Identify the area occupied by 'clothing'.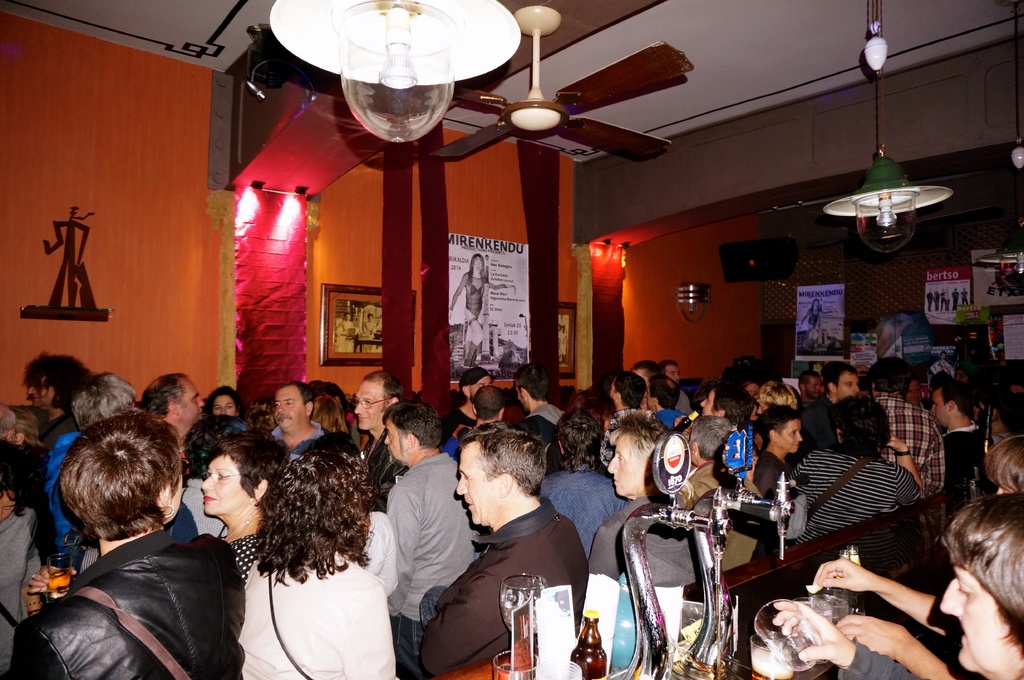
Area: bbox=(874, 393, 949, 488).
